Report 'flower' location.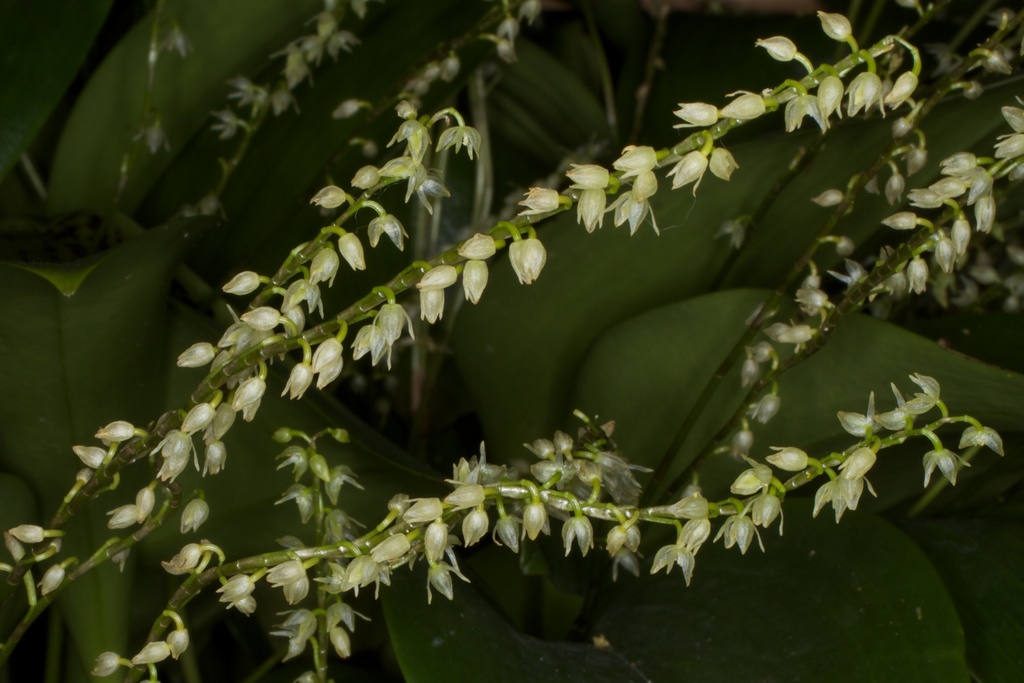
Report: locate(959, 424, 1004, 463).
